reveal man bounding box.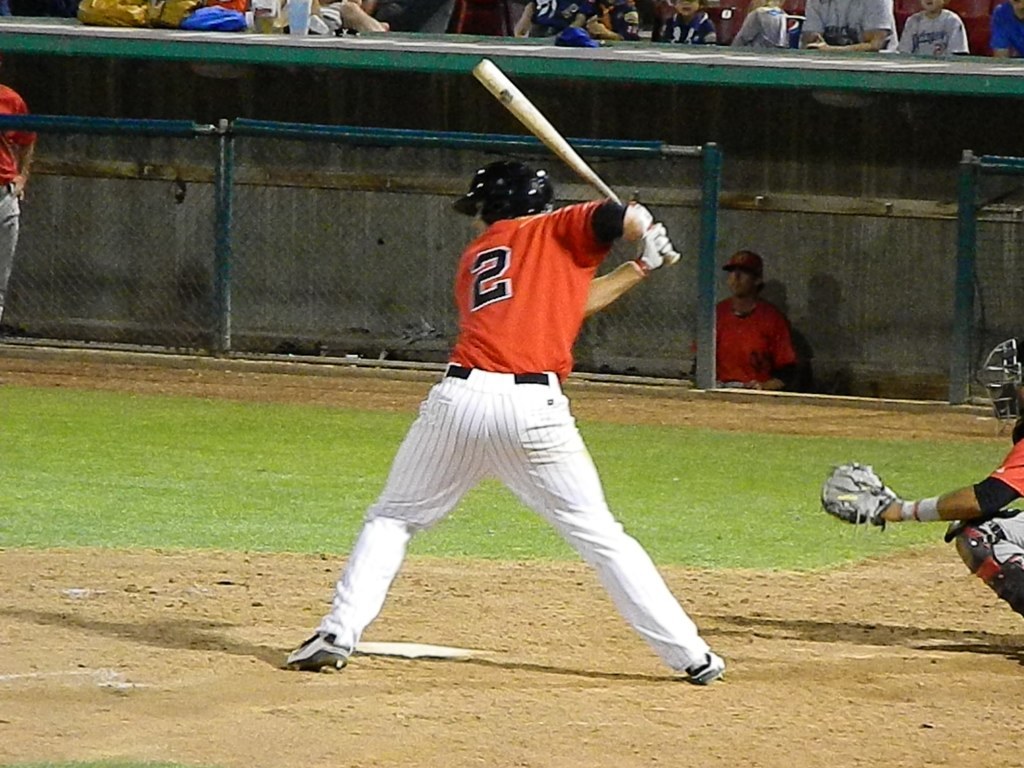
Revealed: left=706, top=252, right=819, bottom=396.
